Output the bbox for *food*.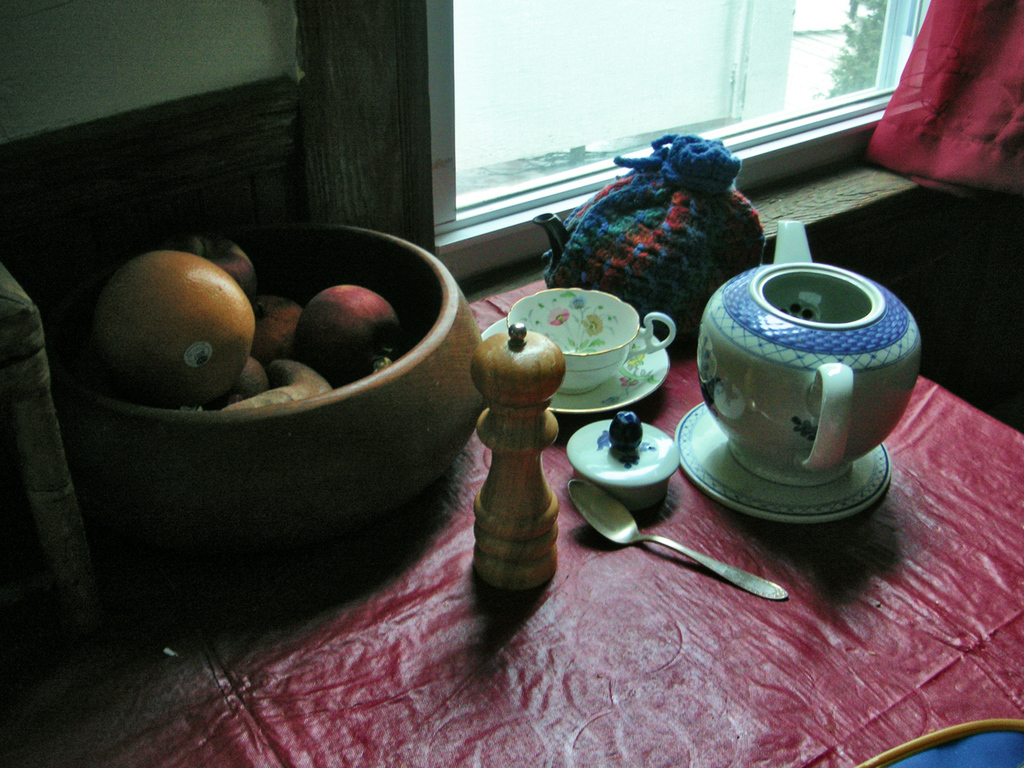
88:249:255:401.
